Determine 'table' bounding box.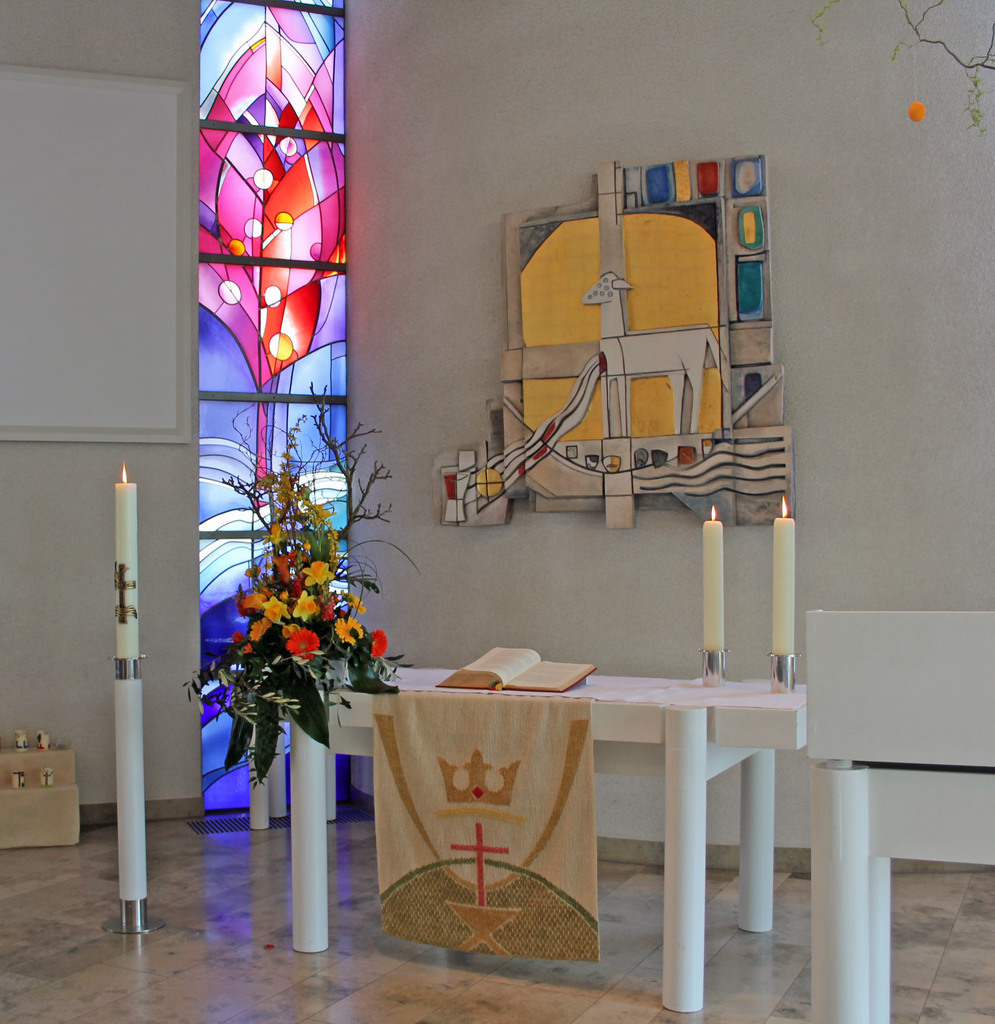
Determined: box(270, 657, 814, 1012).
